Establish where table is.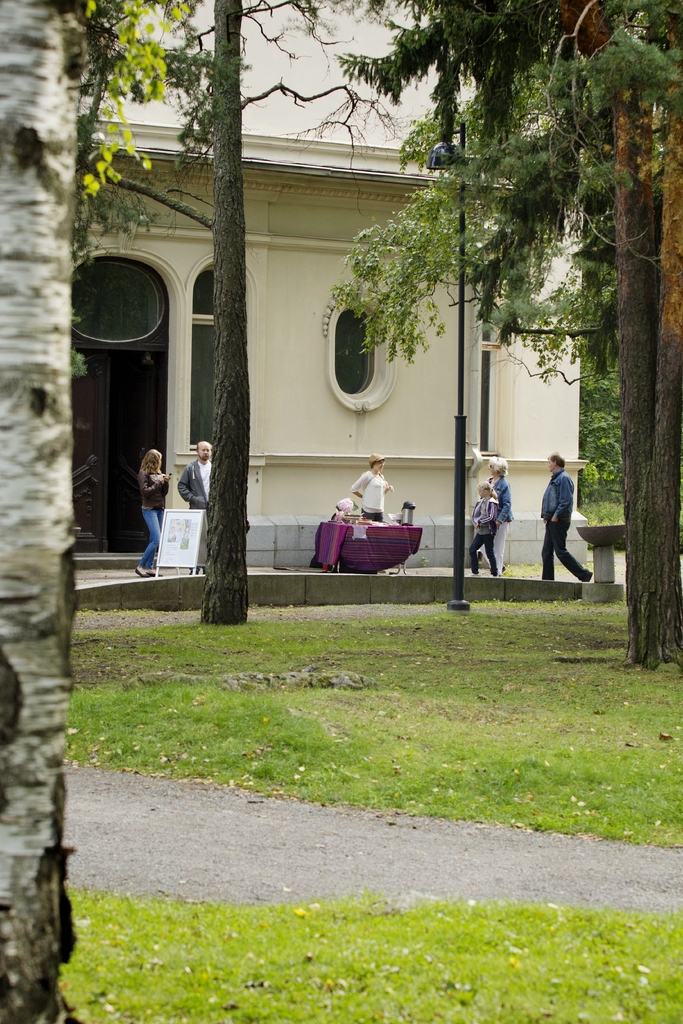
Established at rect(320, 526, 419, 572).
